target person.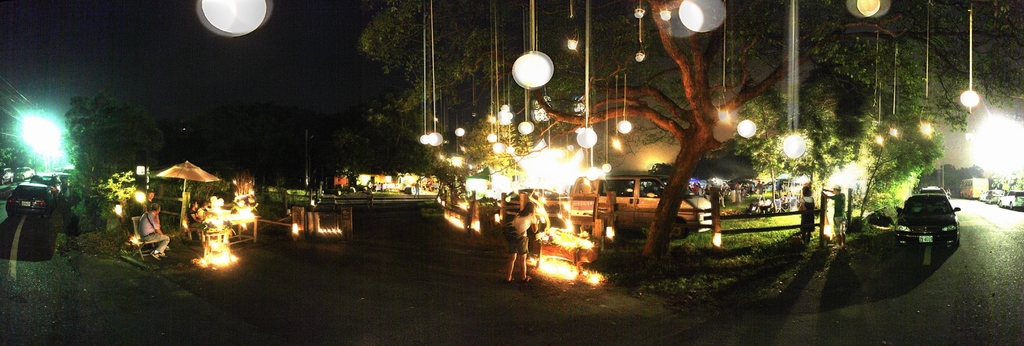
Target region: 188/201/204/230.
